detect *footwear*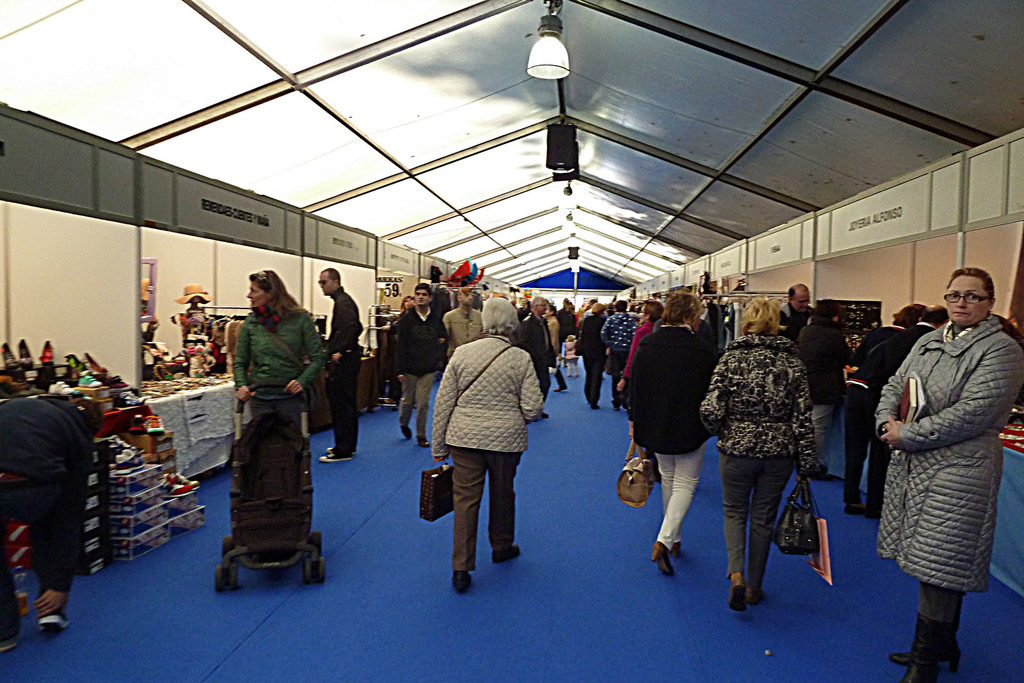
[x1=415, y1=435, x2=431, y2=445]
